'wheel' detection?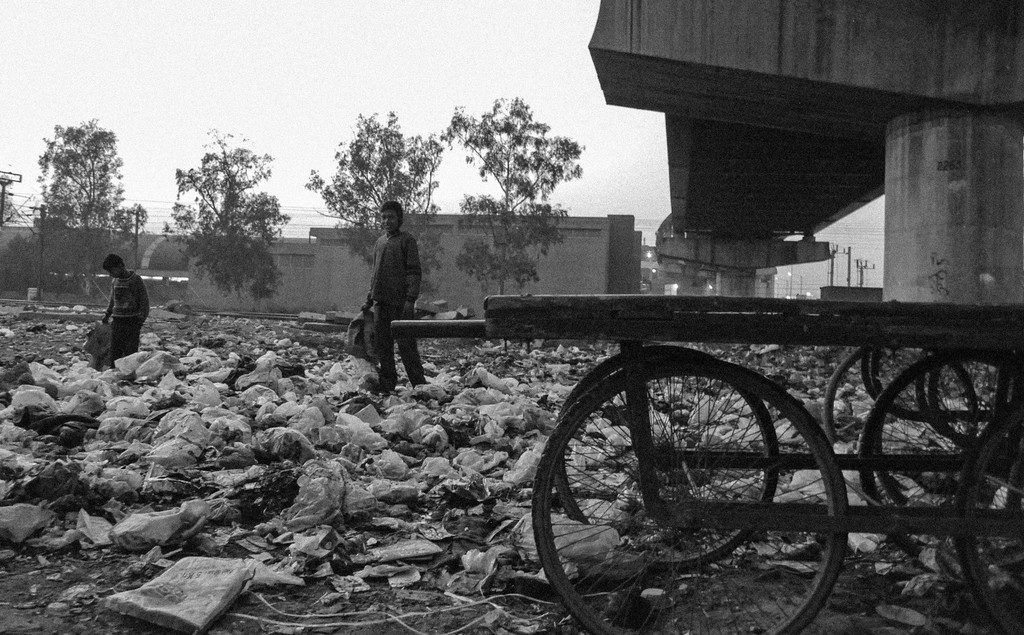
<region>824, 346, 983, 495</region>
